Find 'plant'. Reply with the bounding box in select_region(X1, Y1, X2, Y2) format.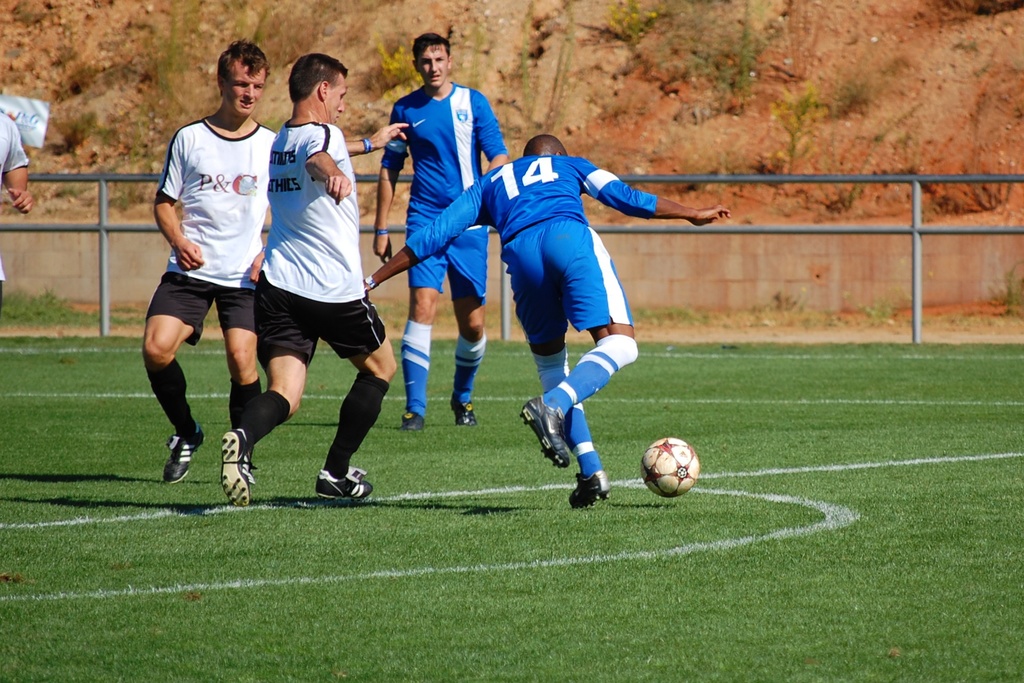
select_region(839, 68, 884, 108).
